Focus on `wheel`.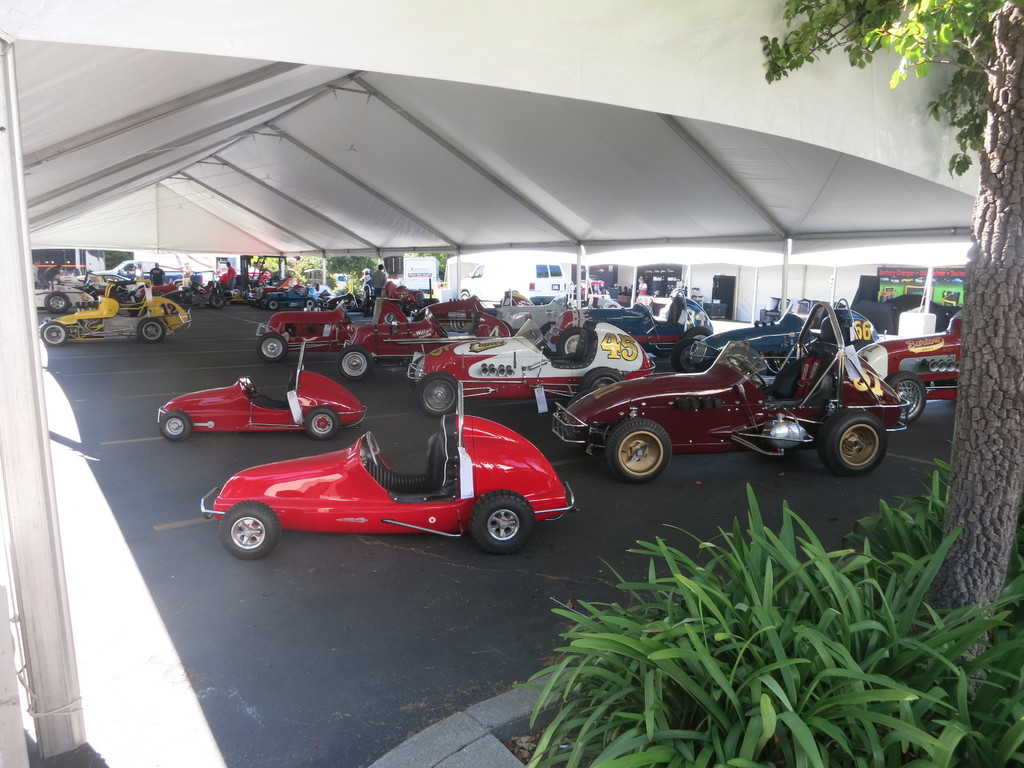
Focused at BBox(669, 340, 698, 371).
